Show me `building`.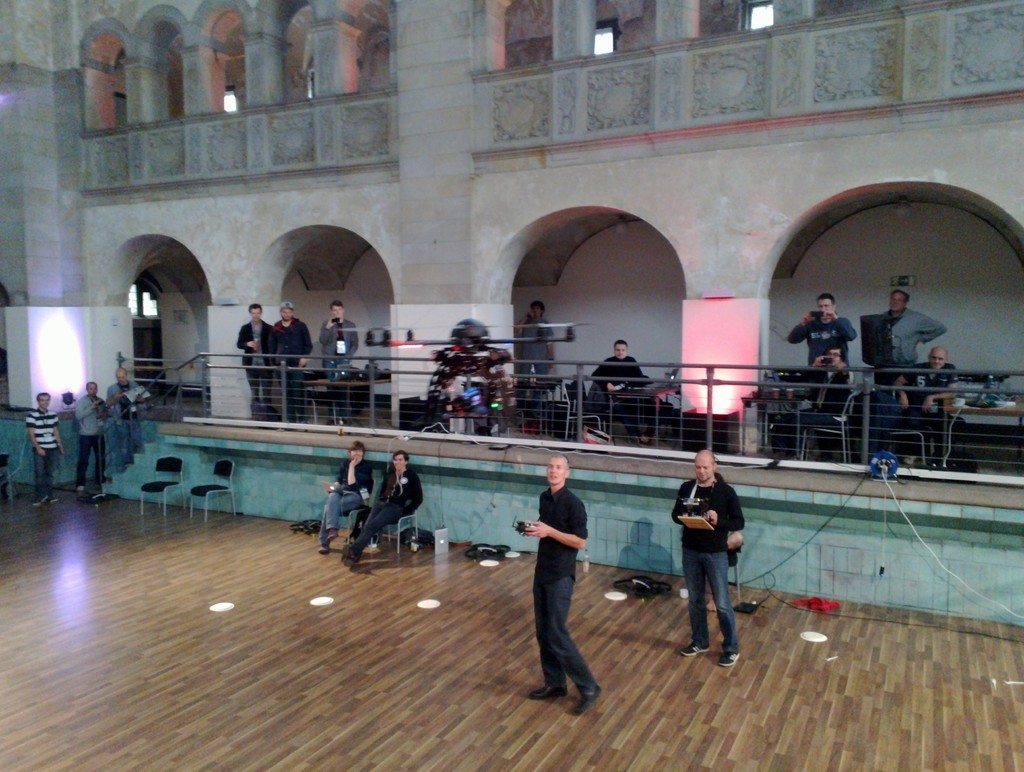
`building` is here: 0 0 1023 771.
